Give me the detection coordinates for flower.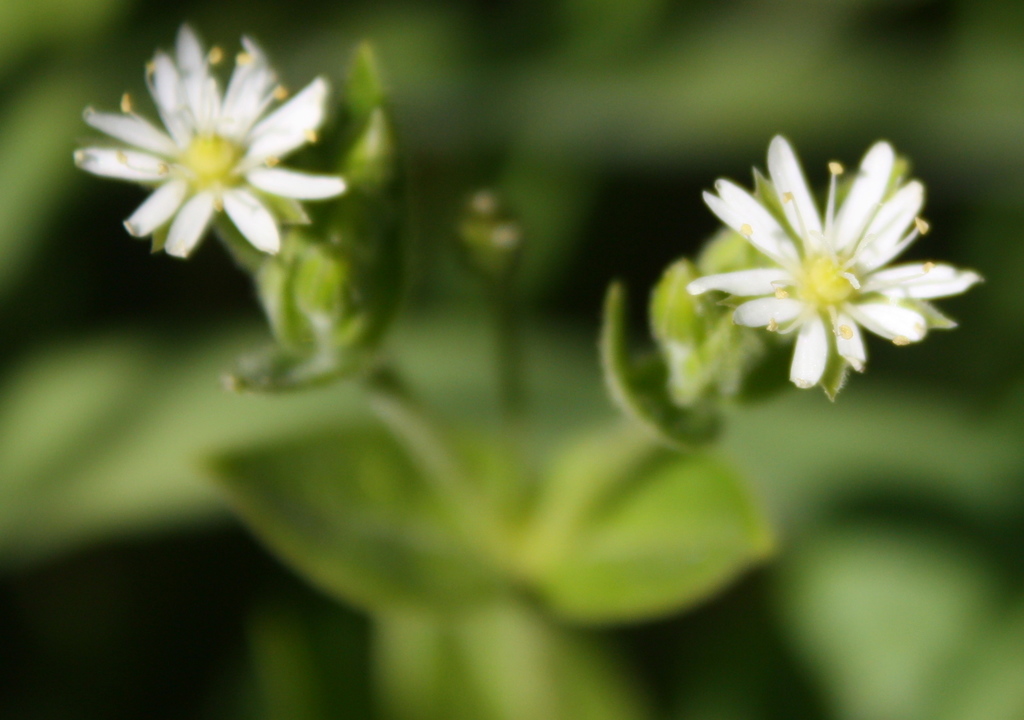
box=[70, 16, 342, 270].
